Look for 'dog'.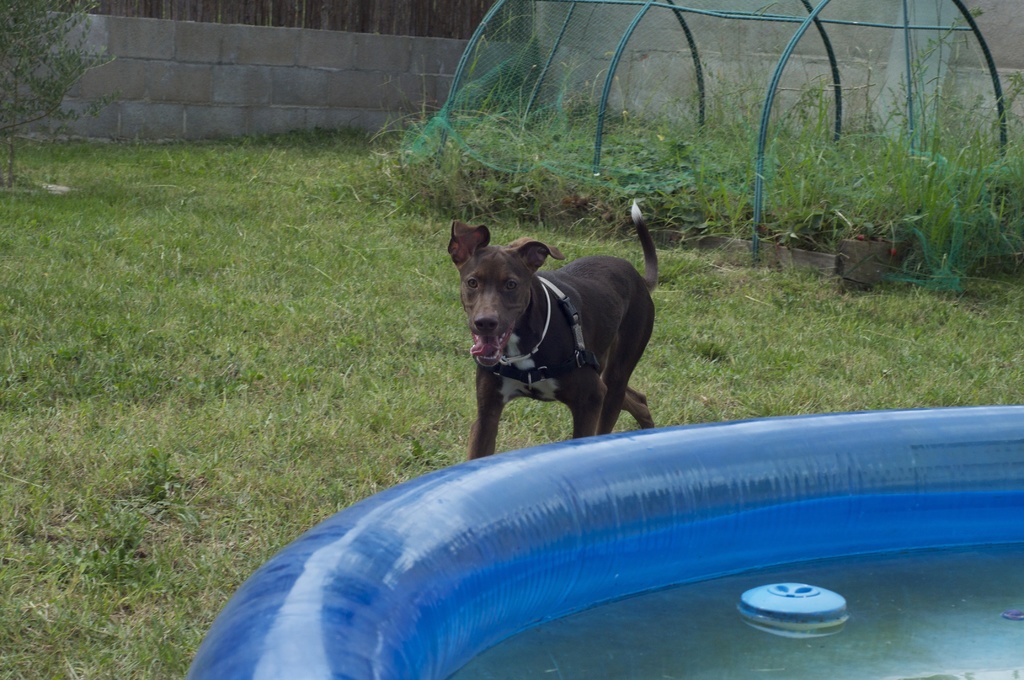
Found: locate(440, 198, 662, 460).
